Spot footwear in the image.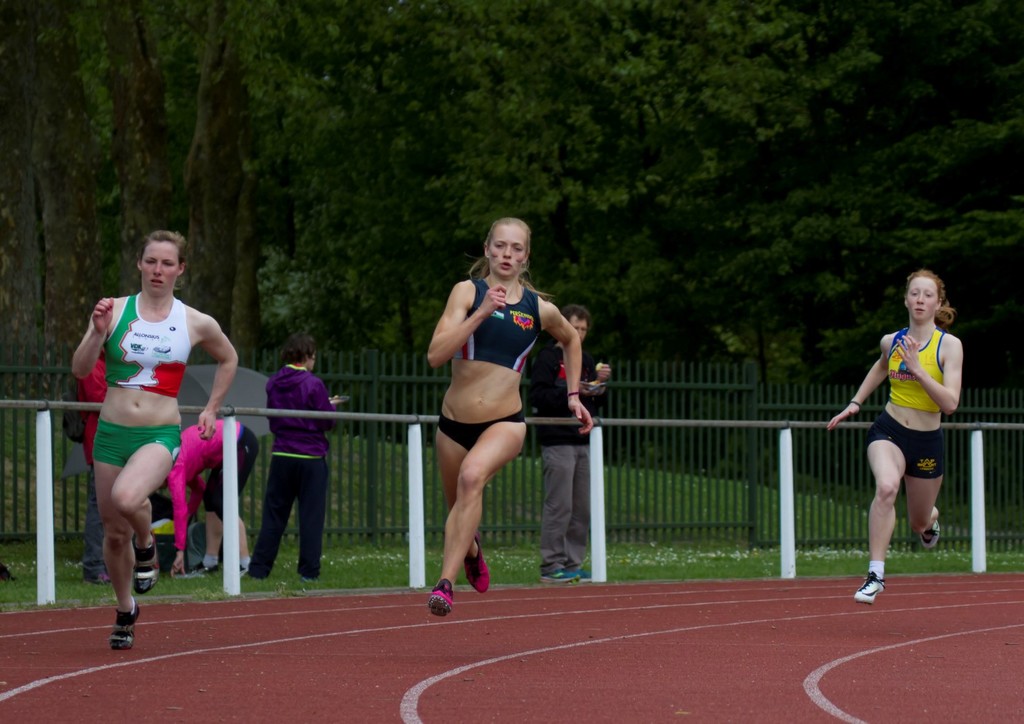
footwear found at select_region(111, 599, 141, 650).
